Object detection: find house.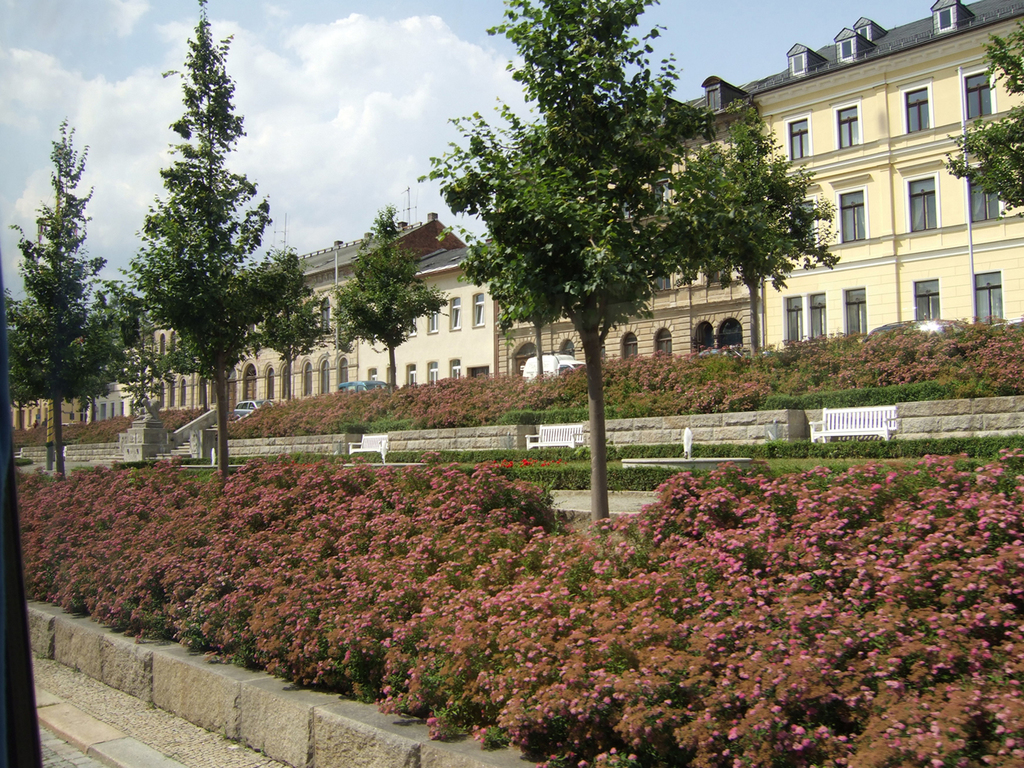
pyautogui.locateOnScreen(494, 81, 731, 389).
